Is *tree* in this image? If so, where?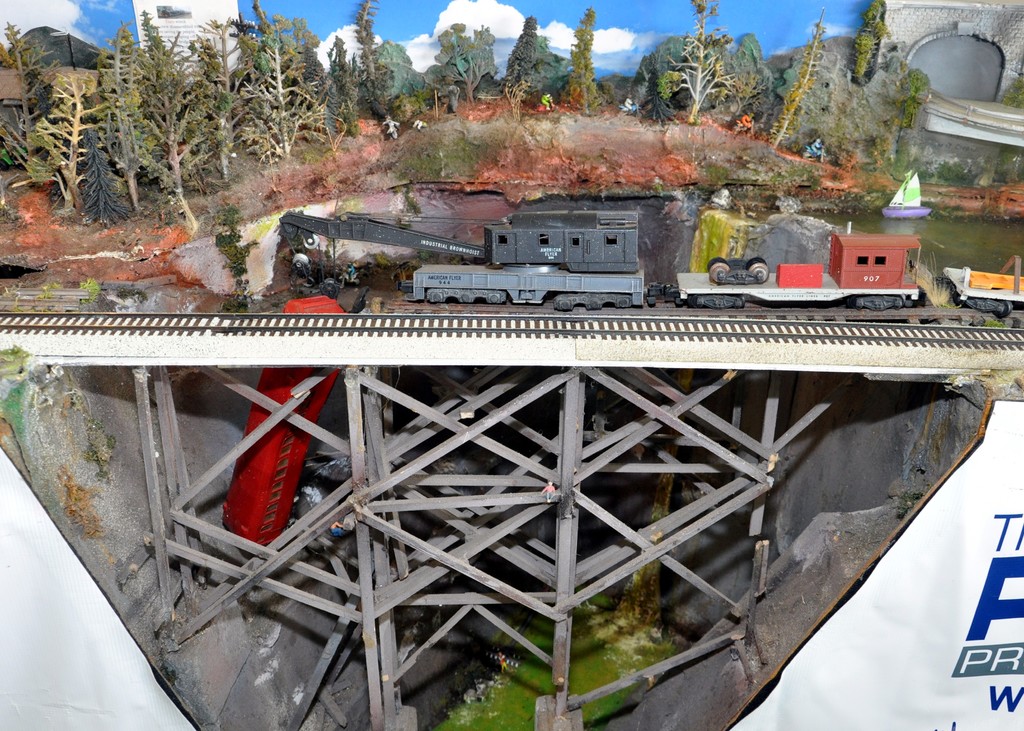
Yes, at [left=763, top=16, right=822, bottom=150].
